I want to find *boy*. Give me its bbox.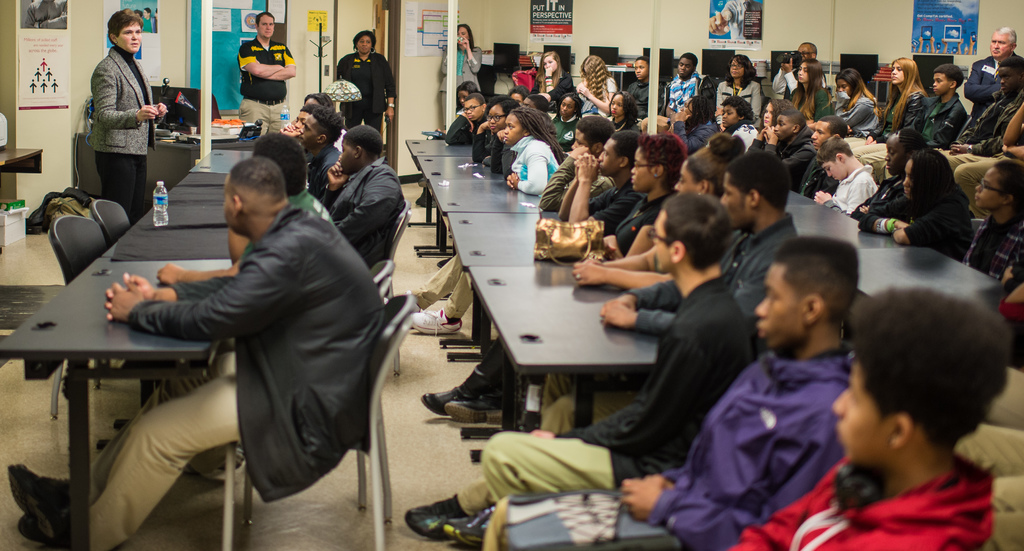
733,279,1005,550.
